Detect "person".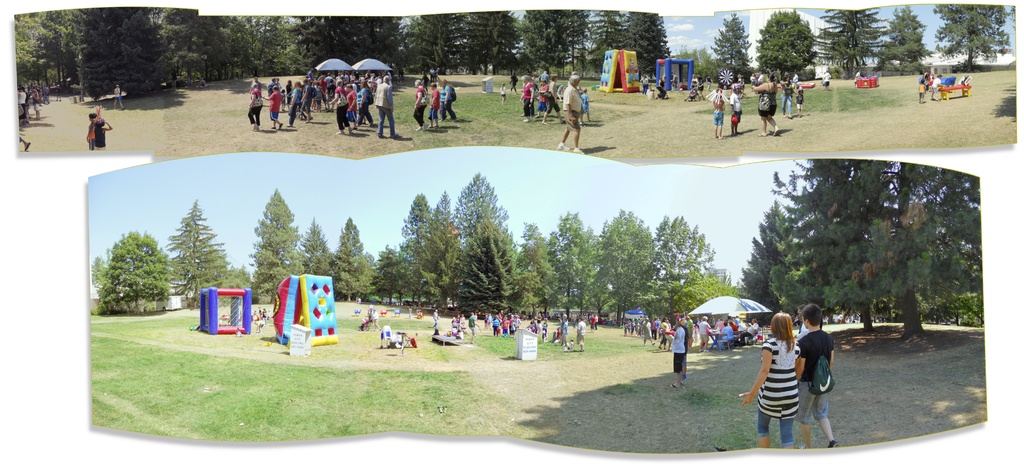
Detected at {"left": 440, "top": 83, "right": 454, "bottom": 122}.
